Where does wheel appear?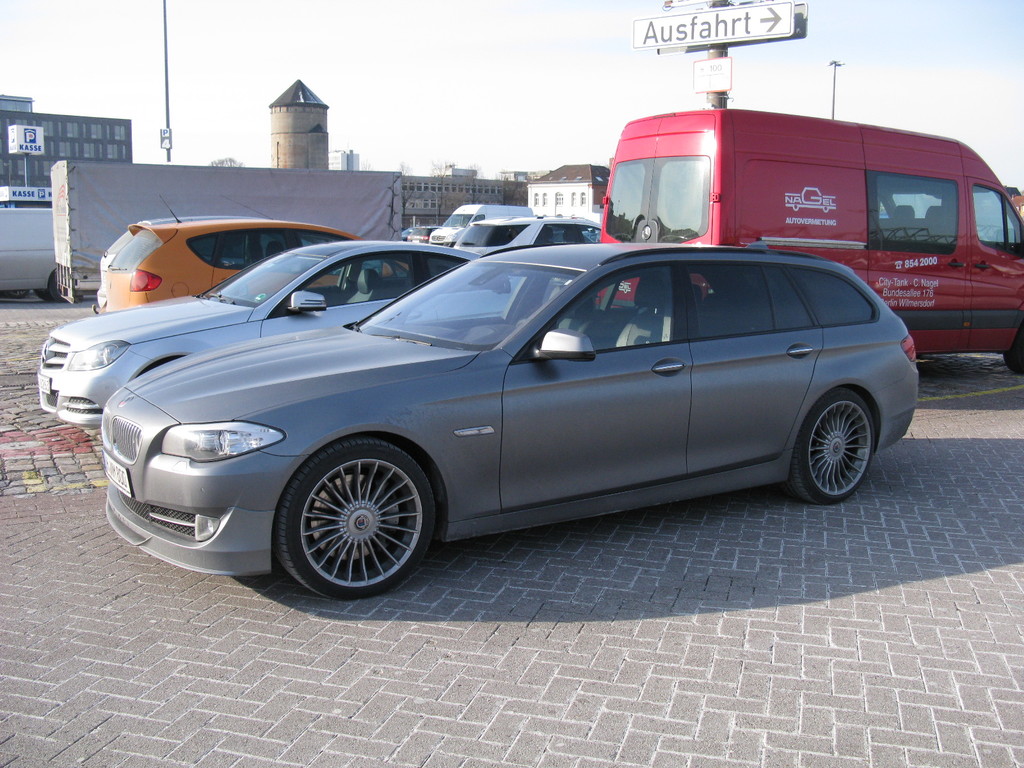
Appears at 784:388:874:505.
